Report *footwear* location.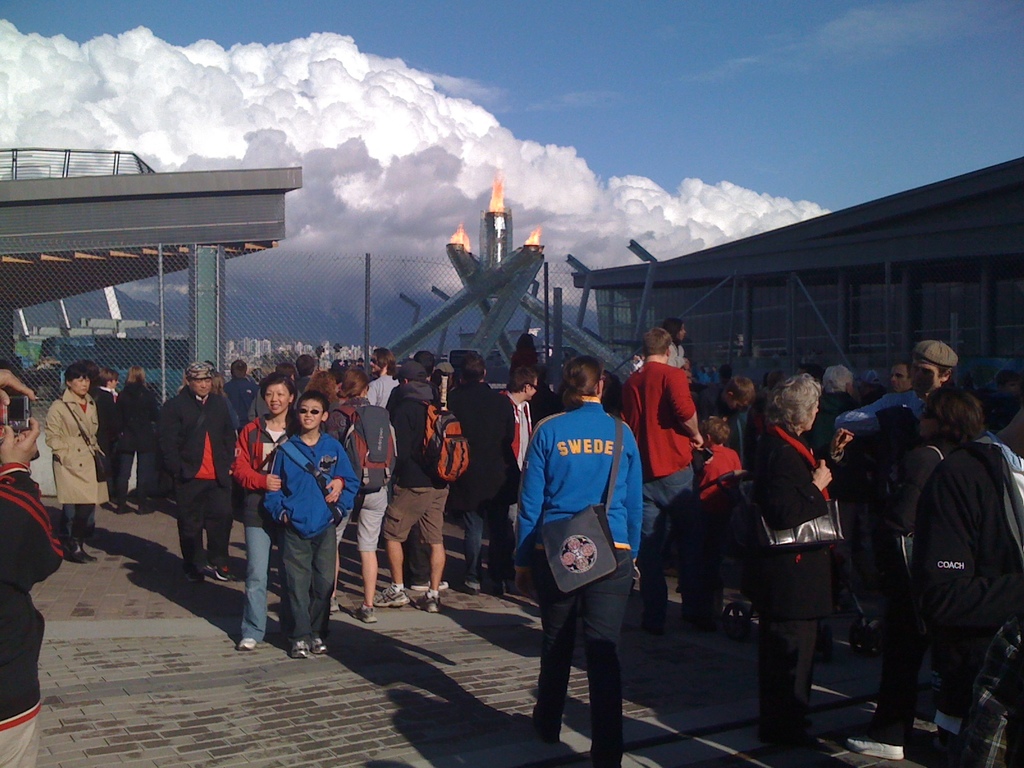
Report: <bbox>114, 499, 135, 517</bbox>.
